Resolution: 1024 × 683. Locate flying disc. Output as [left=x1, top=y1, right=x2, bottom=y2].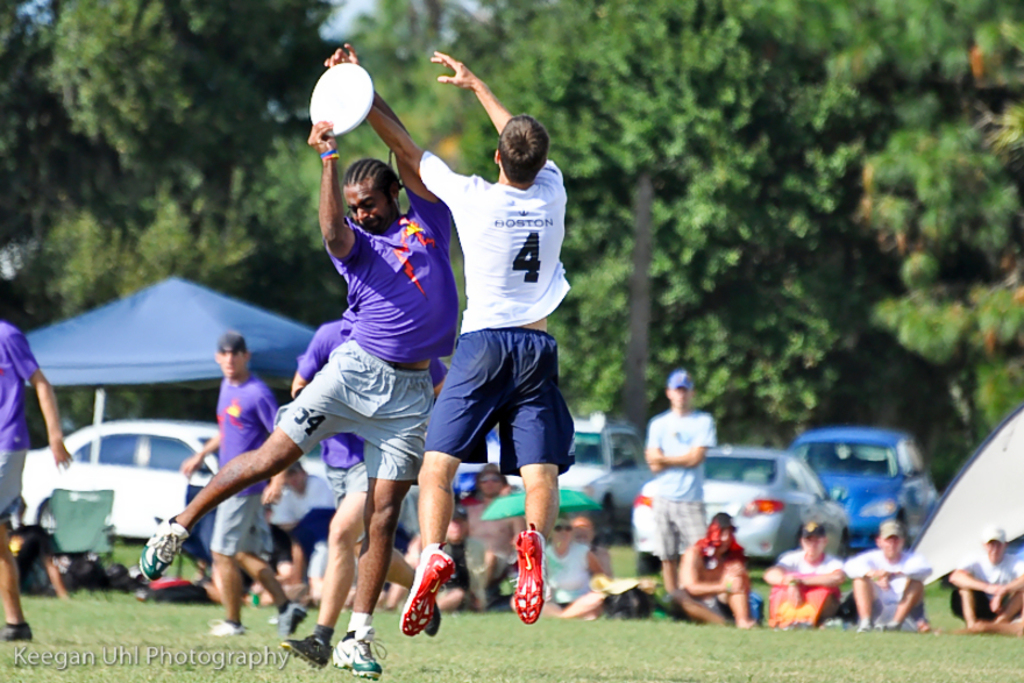
[left=308, top=62, right=374, bottom=138].
